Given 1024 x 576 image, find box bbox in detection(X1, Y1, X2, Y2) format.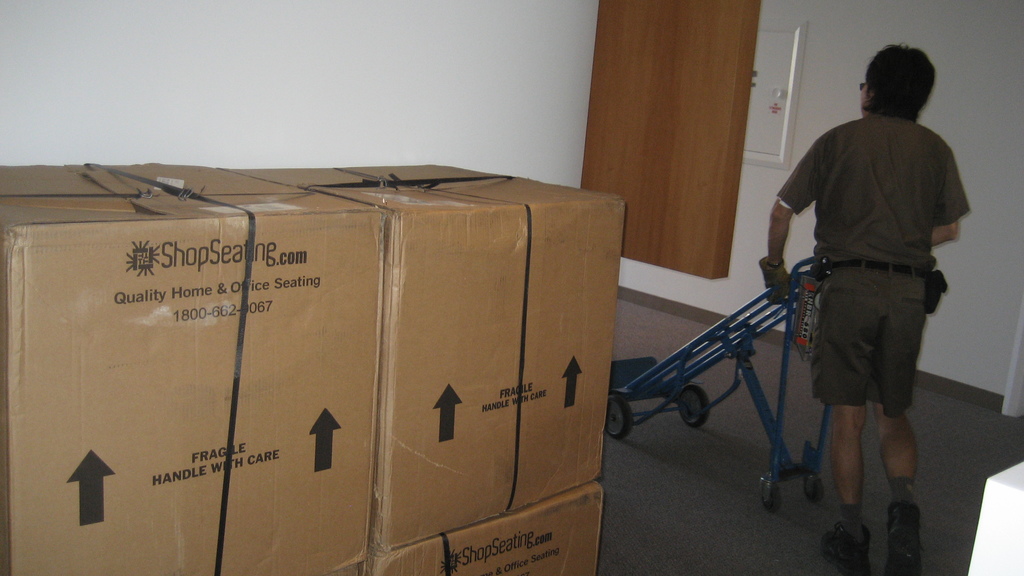
detection(0, 159, 384, 575).
